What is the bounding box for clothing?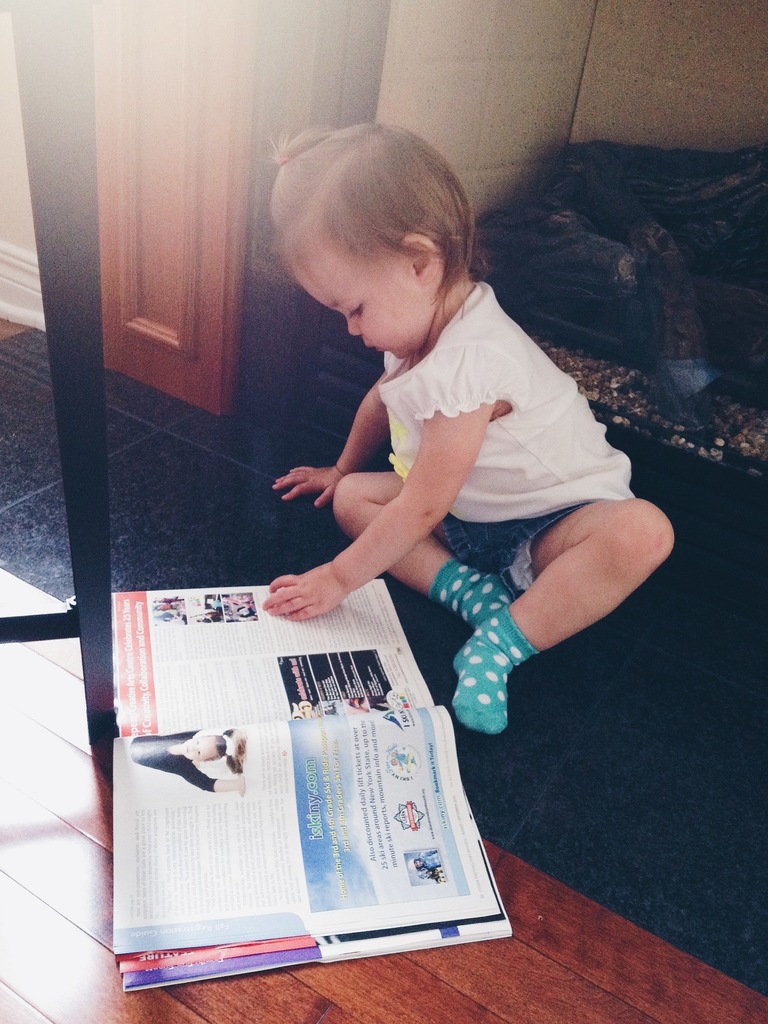
x1=366, y1=267, x2=626, y2=600.
